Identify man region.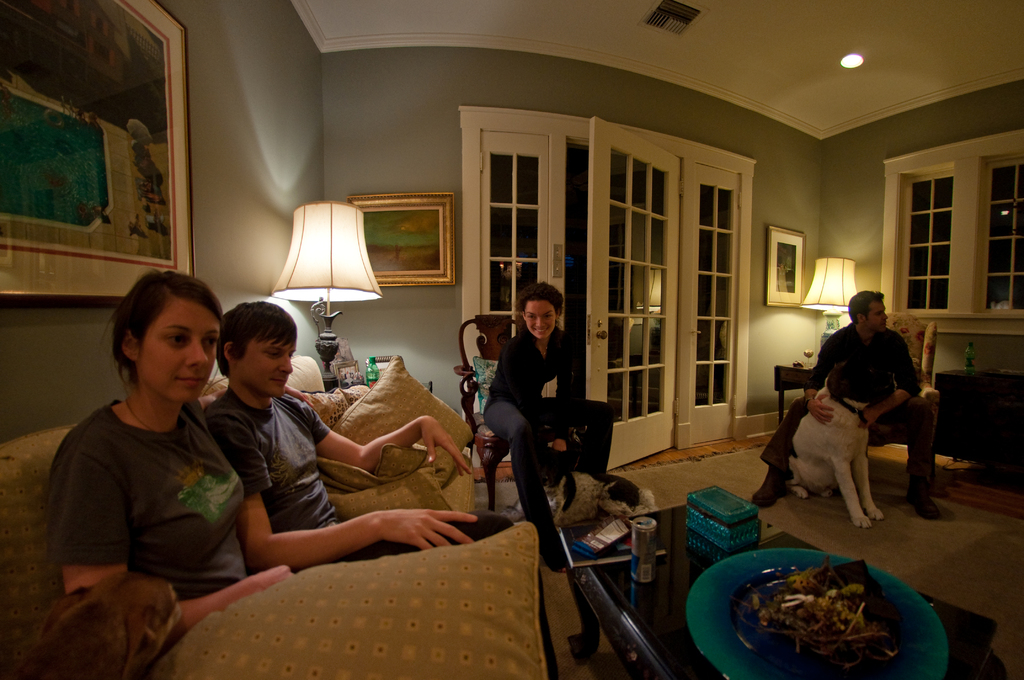
Region: region(202, 301, 558, 679).
